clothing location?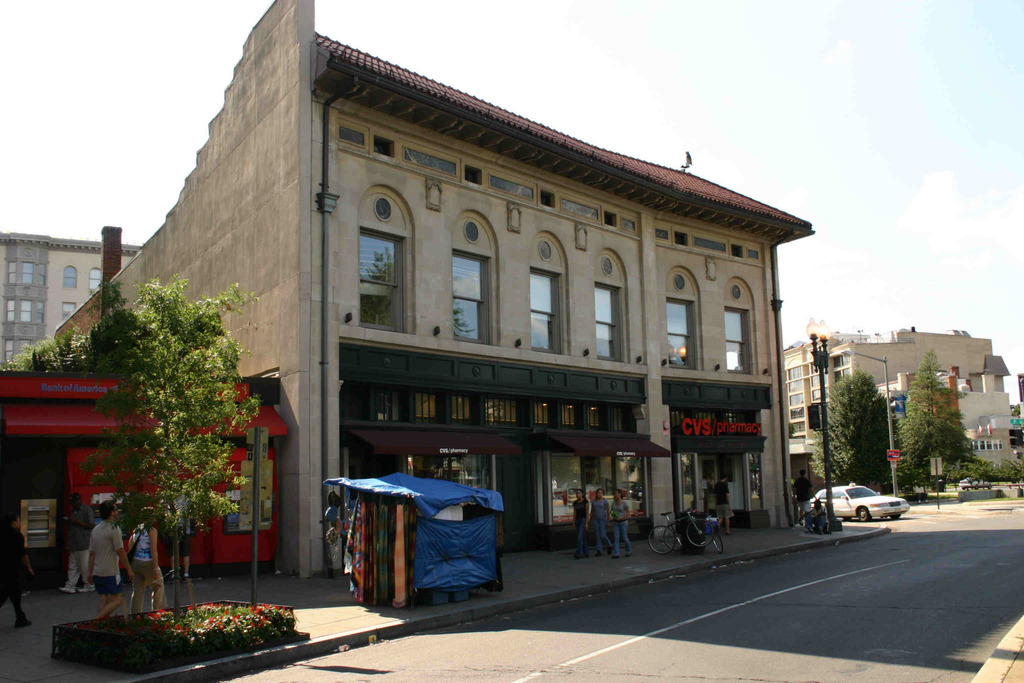
l=67, t=502, r=93, b=586
